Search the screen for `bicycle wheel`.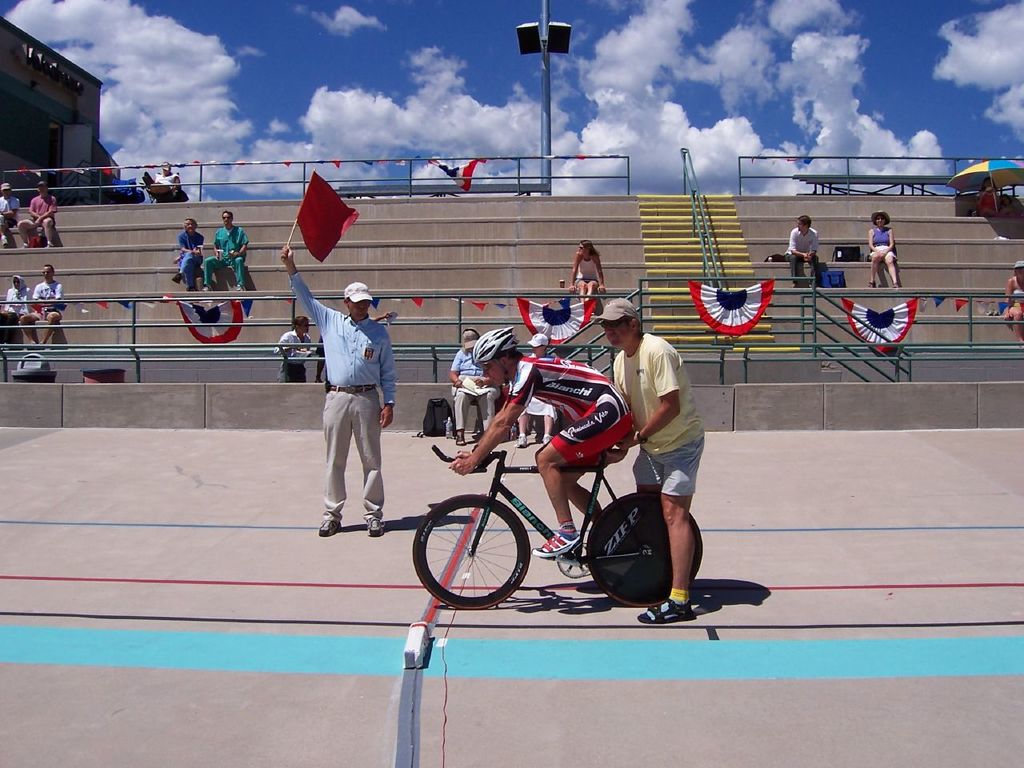
Found at [589, 488, 701, 608].
